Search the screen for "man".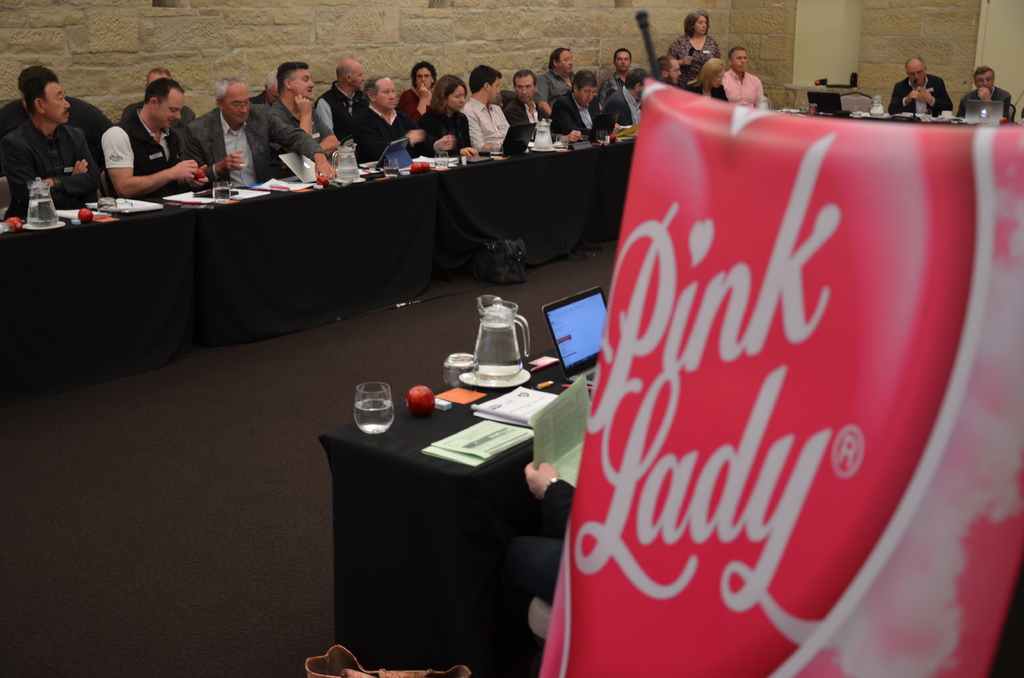
Found at 532/45/576/114.
